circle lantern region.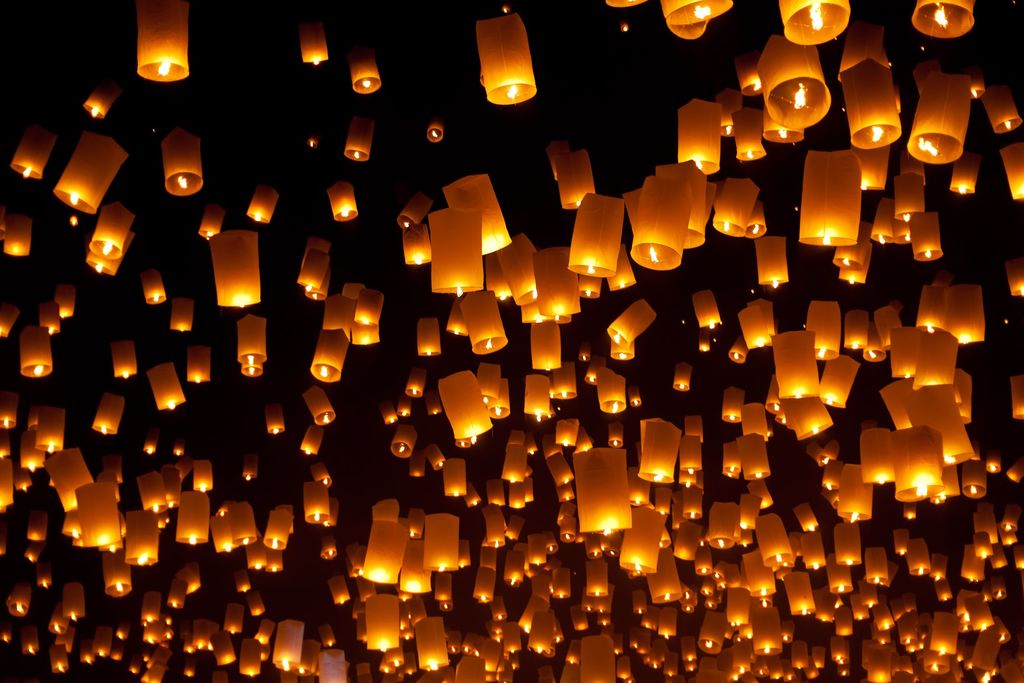
Region: crop(209, 227, 257, 305).
